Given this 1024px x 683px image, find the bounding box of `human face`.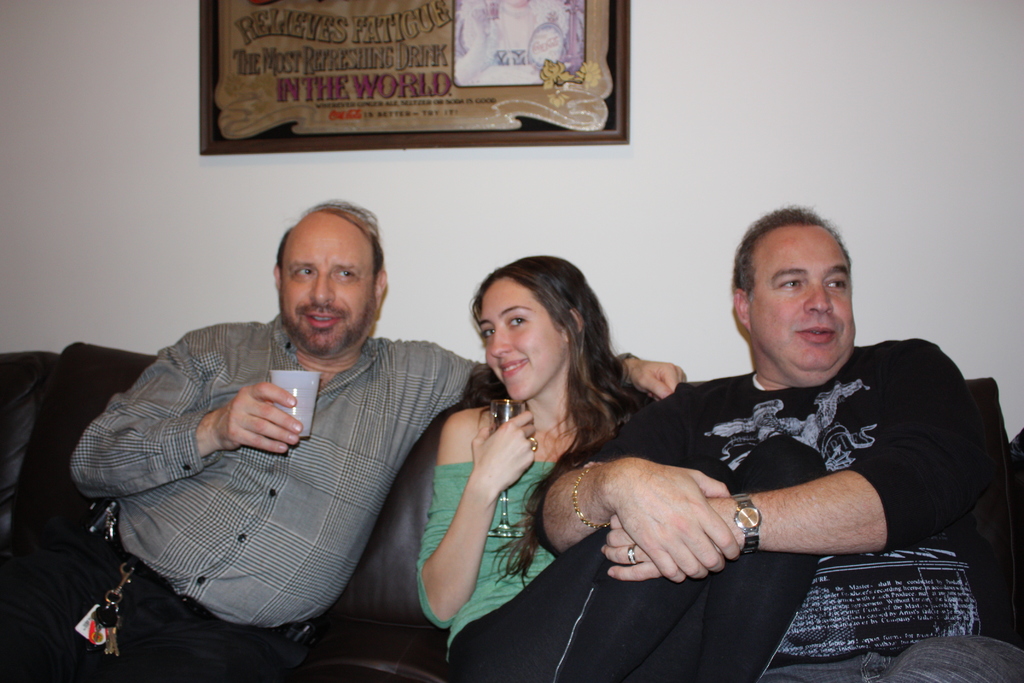
[740, 226, 855, 372].
